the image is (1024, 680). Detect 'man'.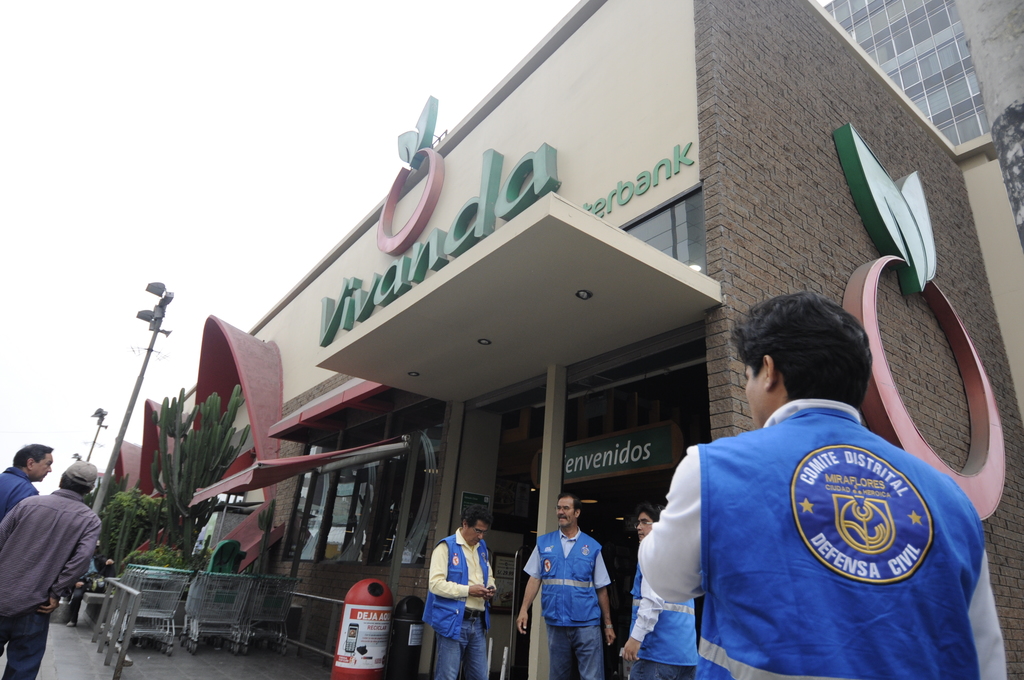
Detection: [left=638, top=291, right=1009, bottom=679].
